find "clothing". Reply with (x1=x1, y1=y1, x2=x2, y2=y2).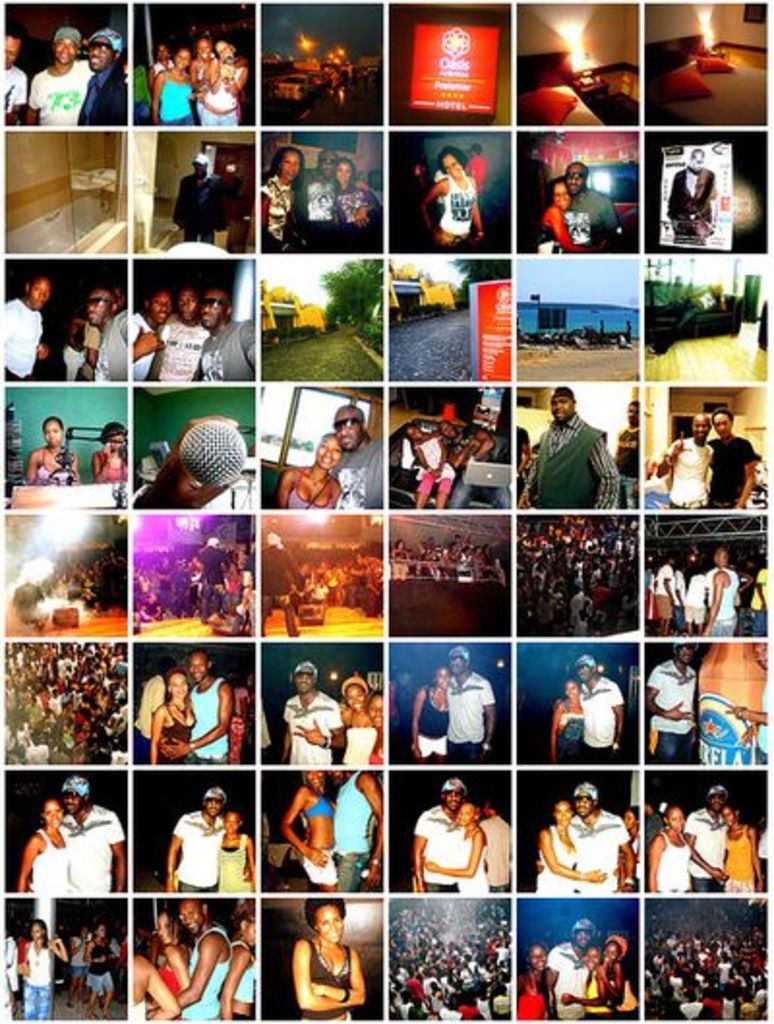
(x1=292, y1=790, x2=339, y2=823).
